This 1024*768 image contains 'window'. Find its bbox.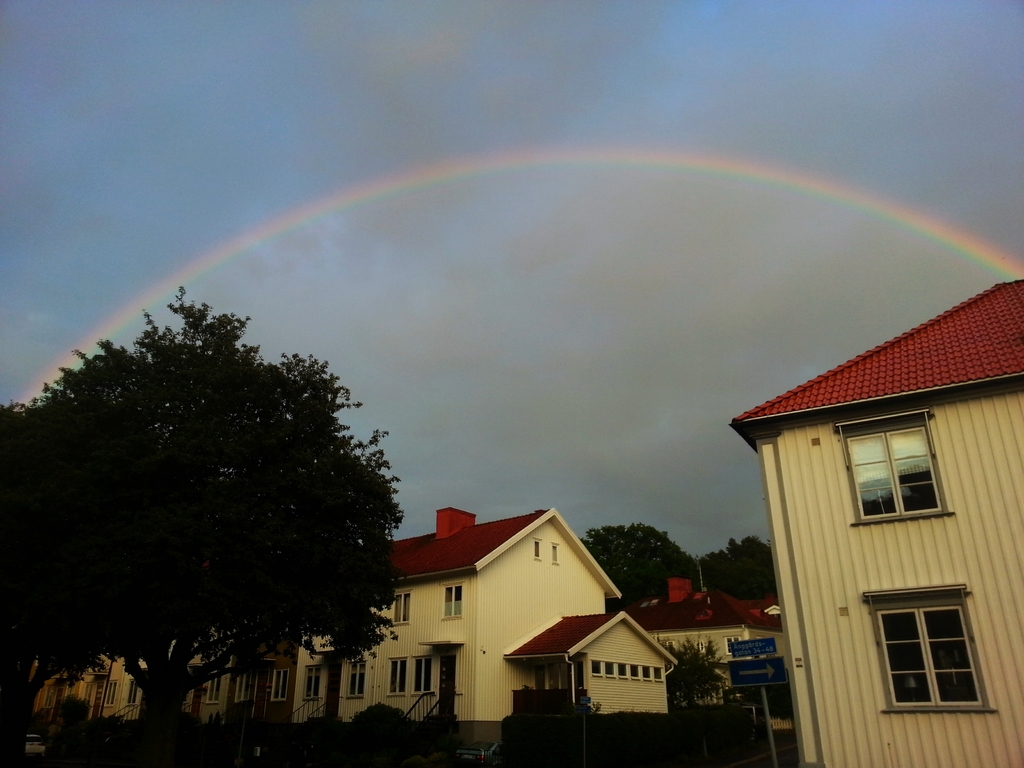
region(83, 683, 94, 701).
